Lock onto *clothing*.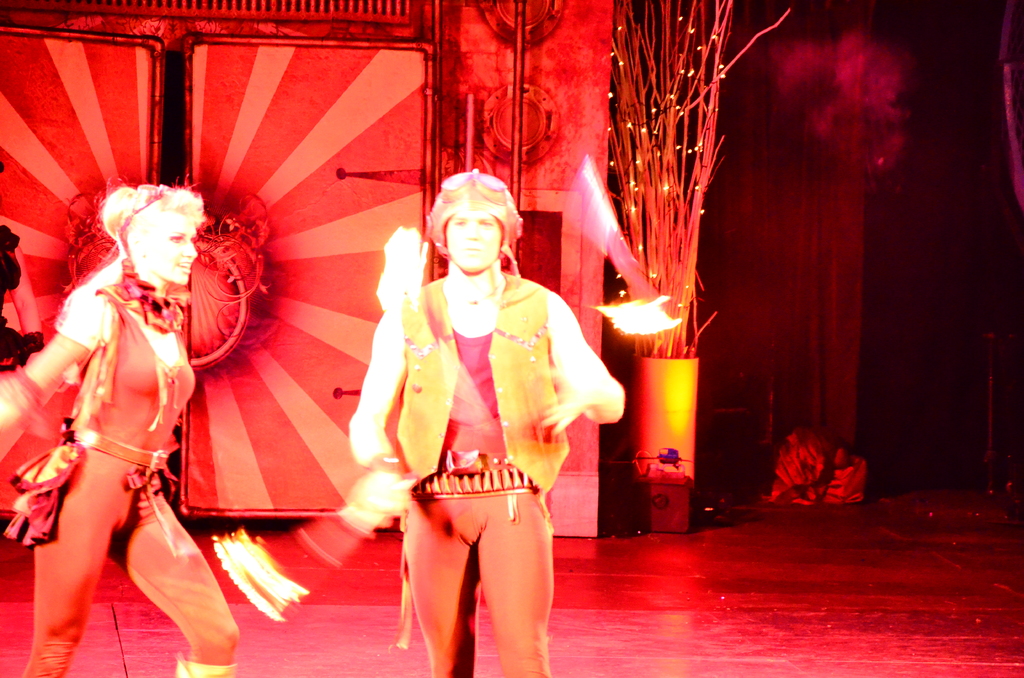
Locked: left=385, top=275, right=569, bottom=677.
